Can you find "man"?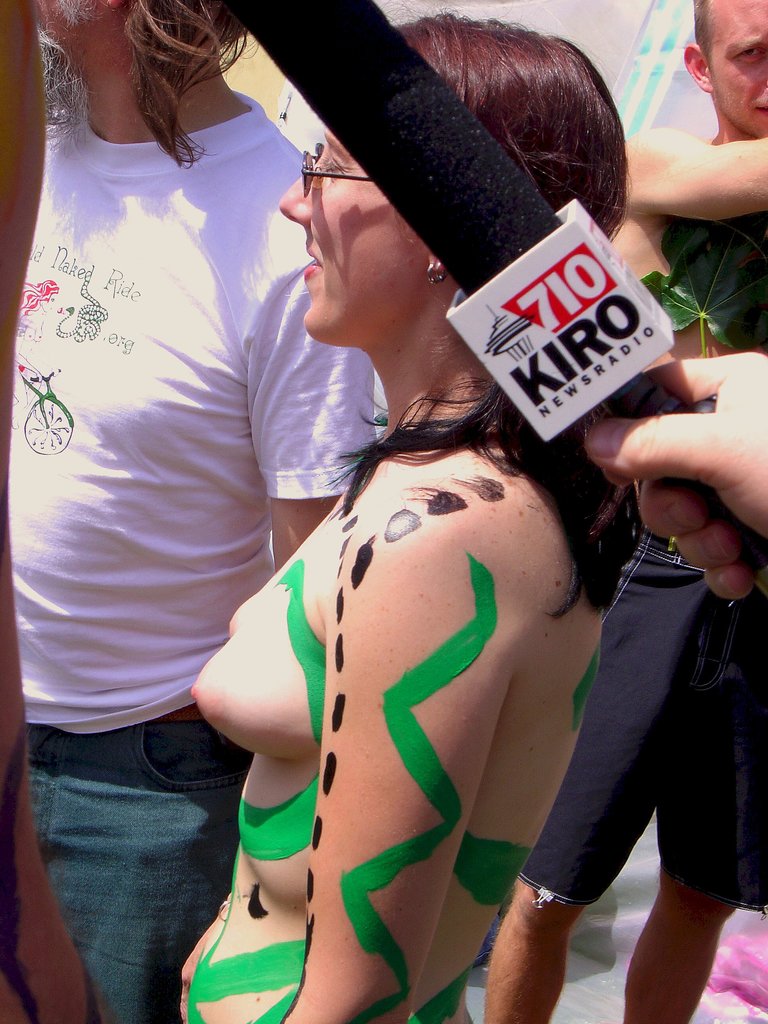
Yes, bounding box: 0/0/375/1023.
